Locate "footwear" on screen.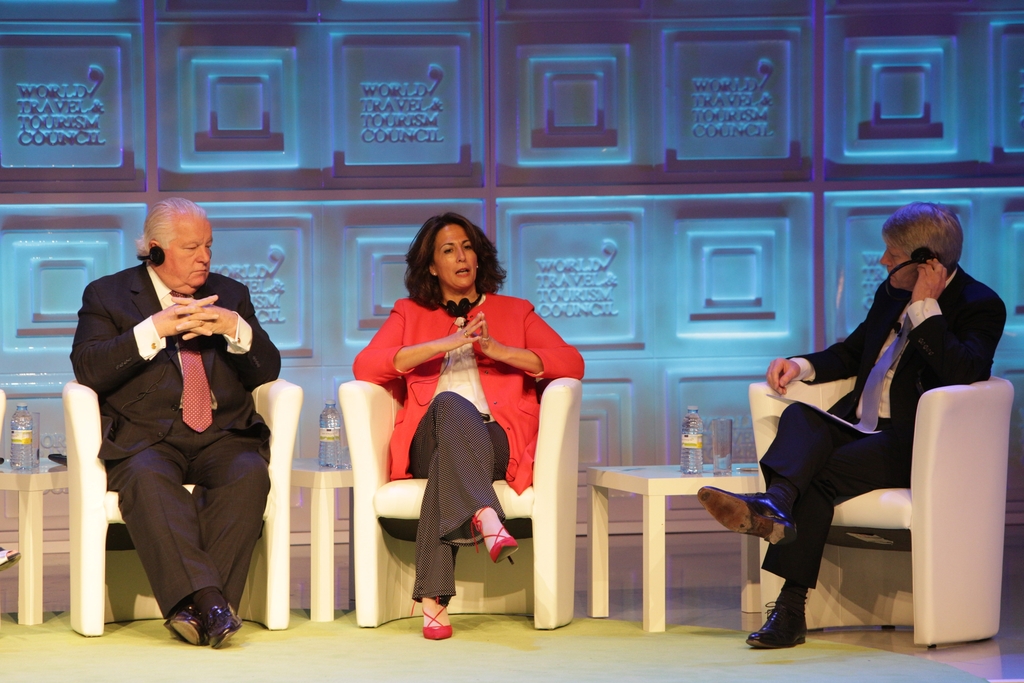
On screen at [695, 480, 799, 551].
